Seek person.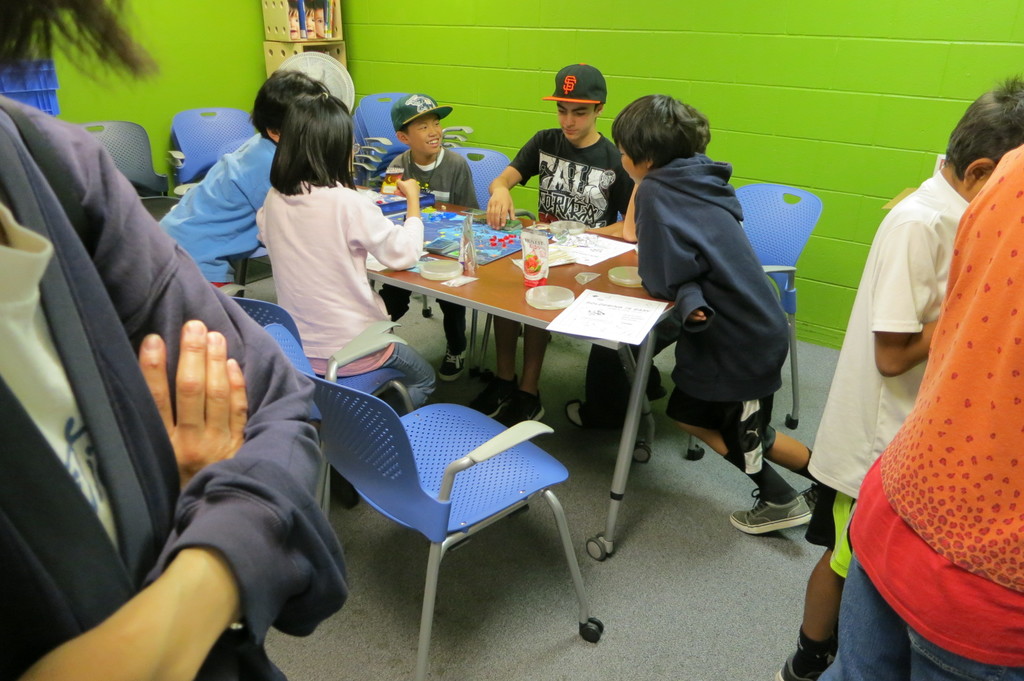
[0,2,340,680].
